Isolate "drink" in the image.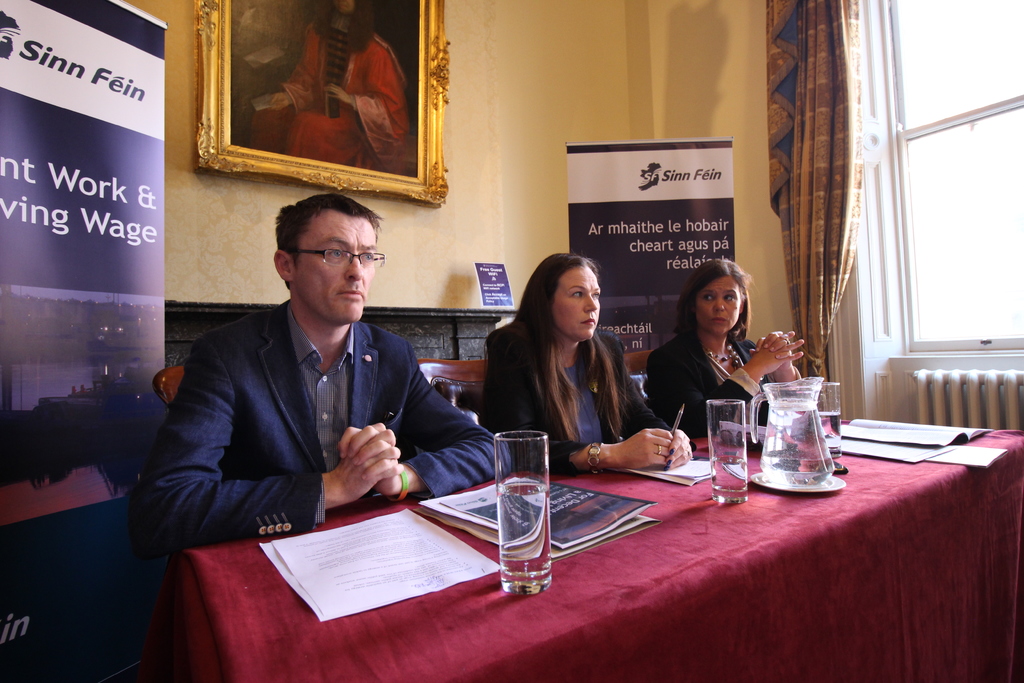
Isolated region: [762, 400, 836, 486].
